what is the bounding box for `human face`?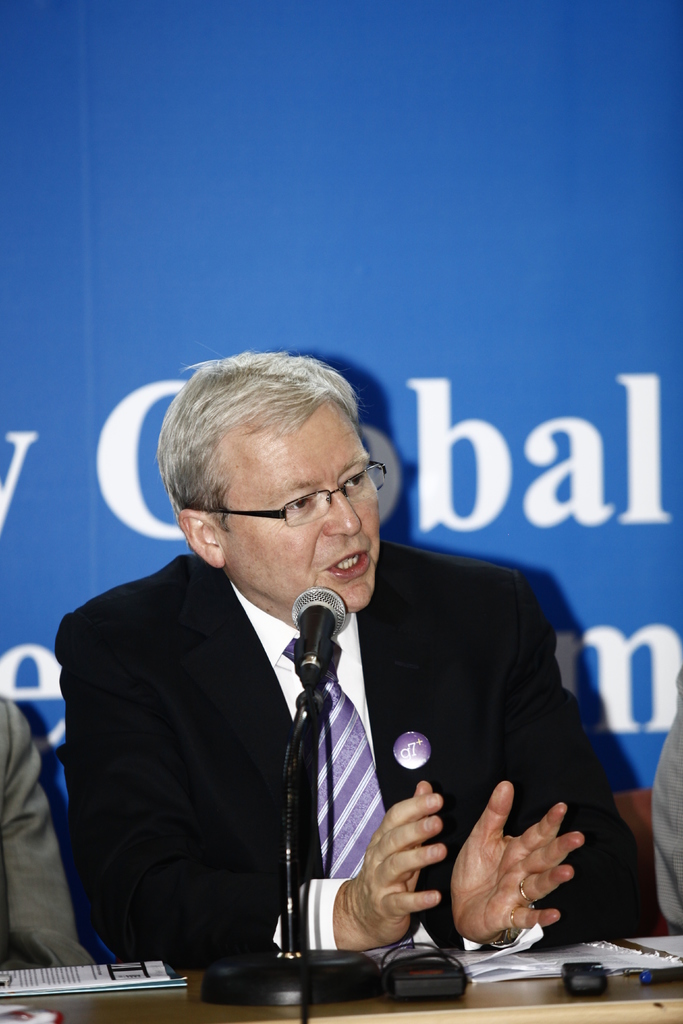
217,390,379,621.
